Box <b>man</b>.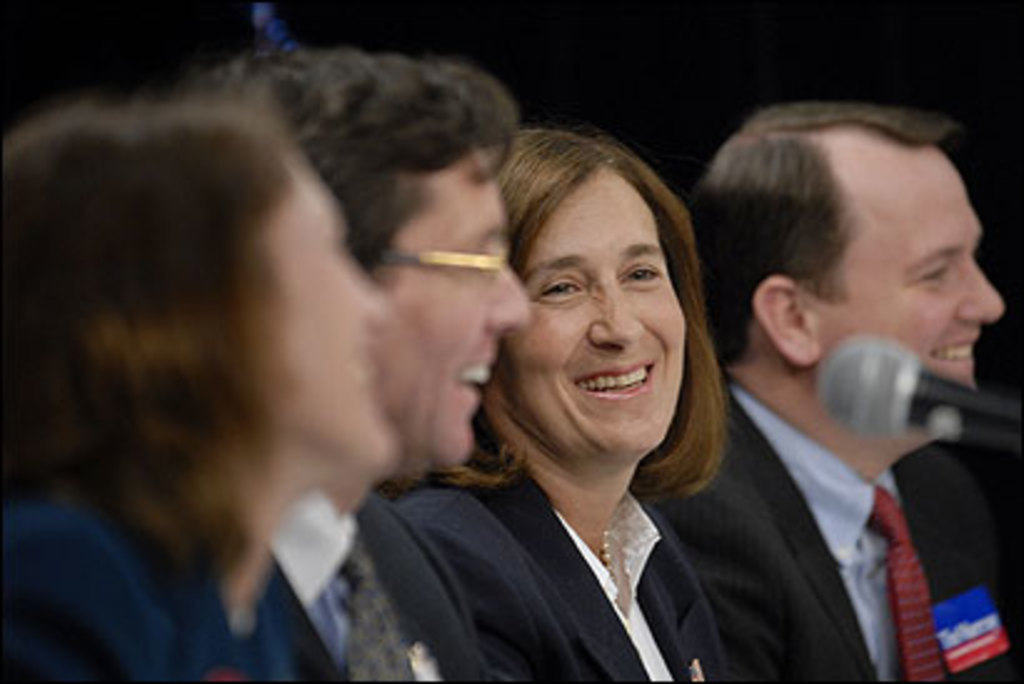
{"left": 694, "top": 92, "right": 1022, "bottom": 682}.
